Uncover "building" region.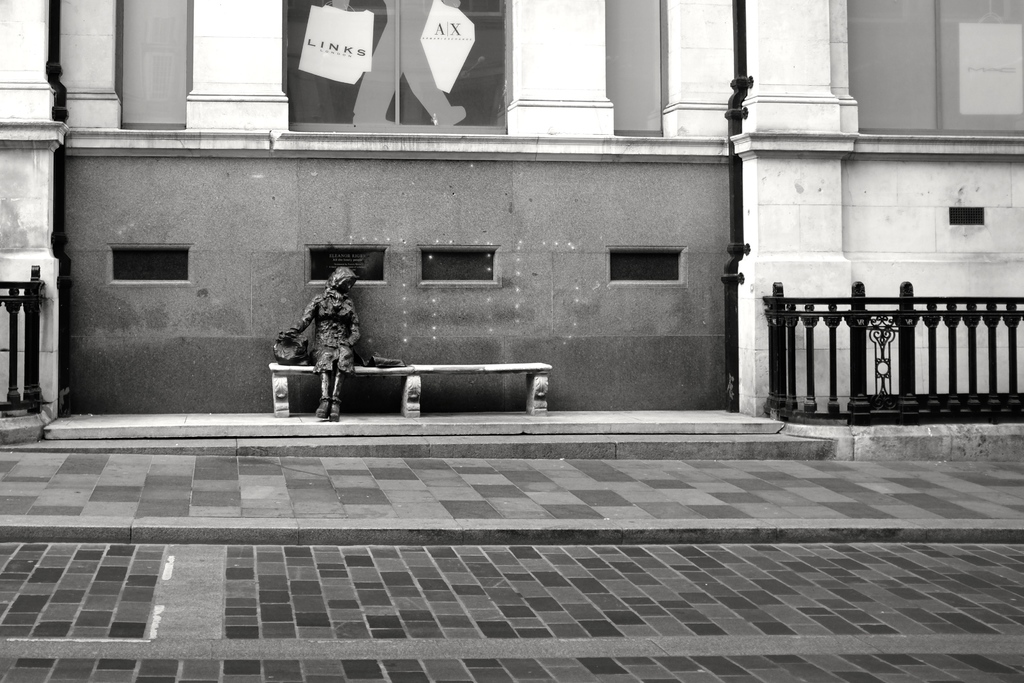
Uncovered: (0, 0, 1023, 441).
